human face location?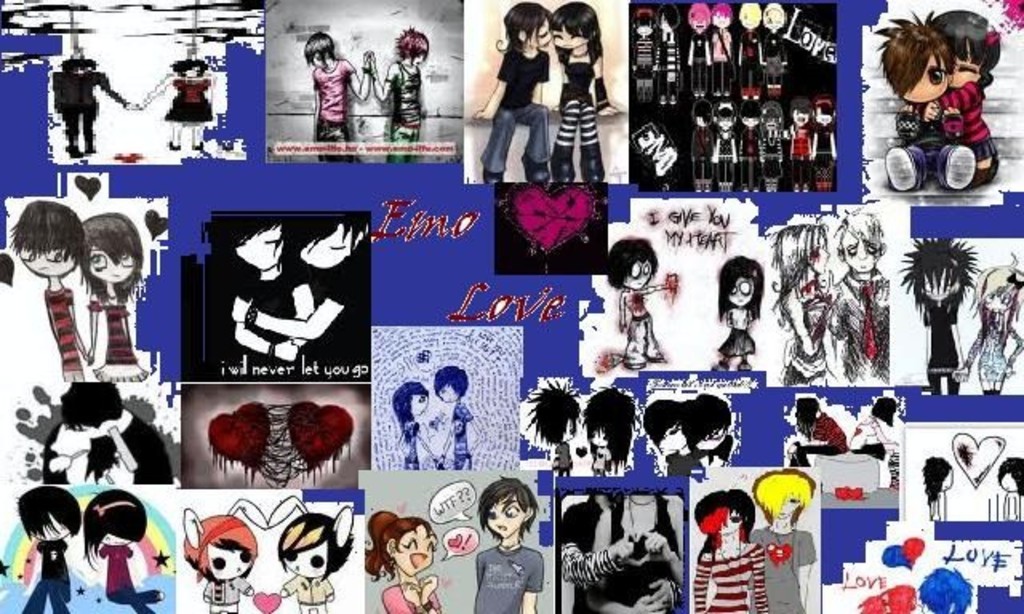
x1=283, y1=544, x2=326, y2=572
